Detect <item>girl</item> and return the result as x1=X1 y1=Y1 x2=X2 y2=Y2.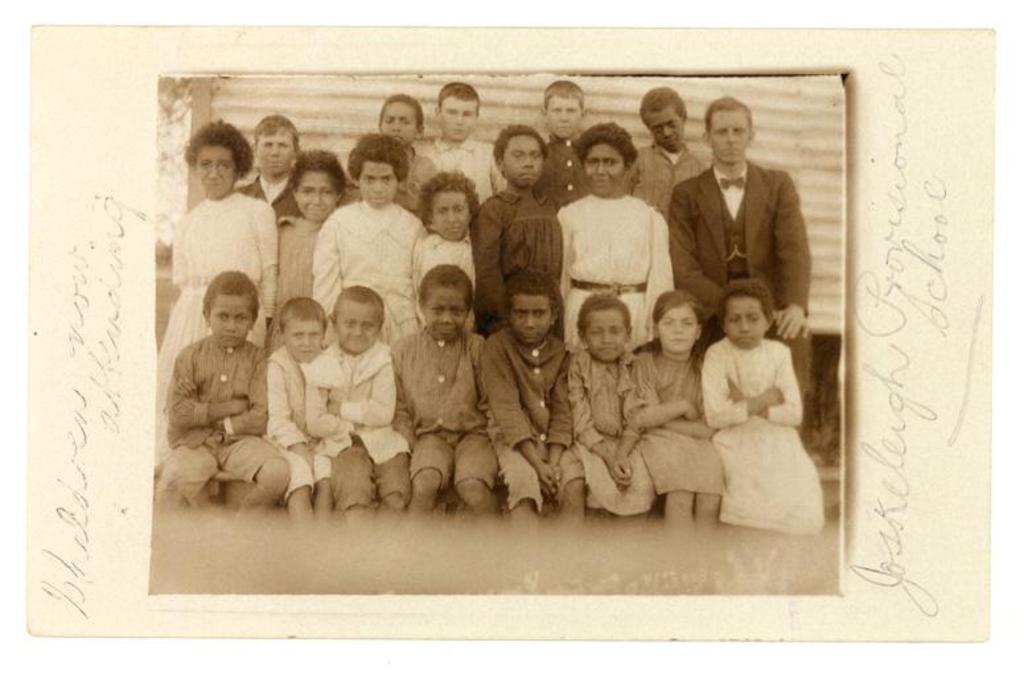
x1=555 y1=119 x2=674 y2=353.
